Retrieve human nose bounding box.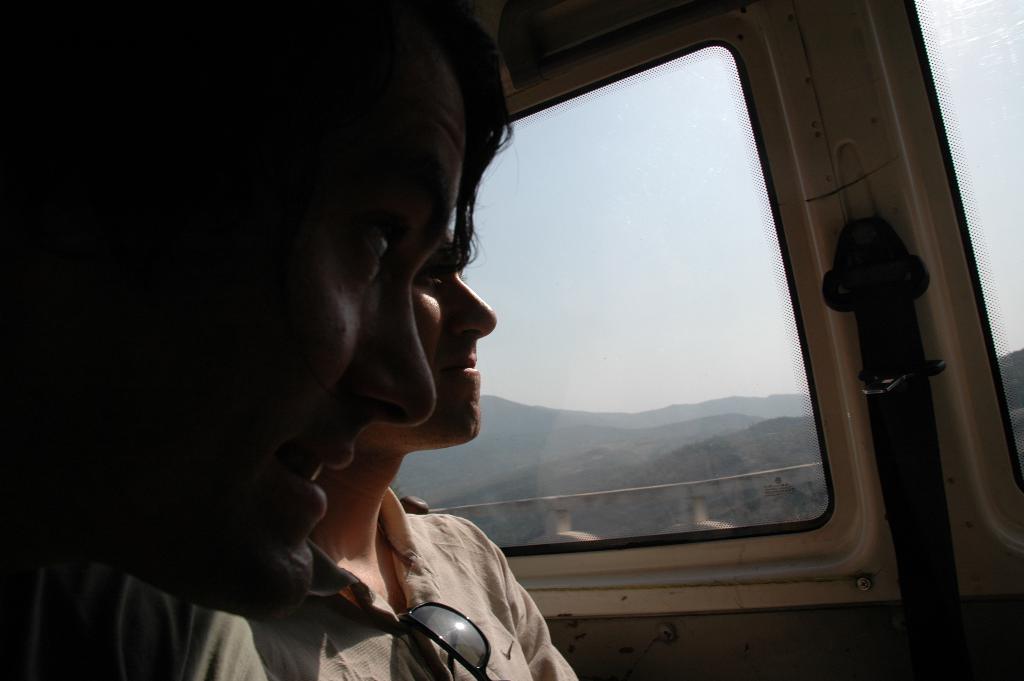
Bounding box: bbox=(342, 277, 435, 428).
